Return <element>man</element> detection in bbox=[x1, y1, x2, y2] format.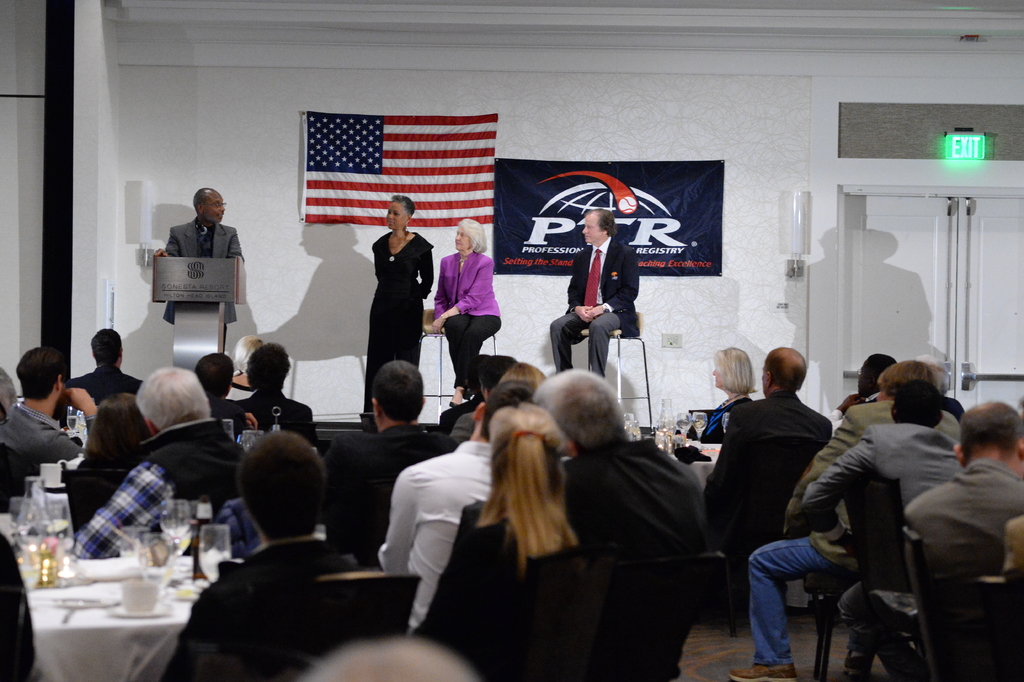
bbox=[550, 203, 645, 383].
